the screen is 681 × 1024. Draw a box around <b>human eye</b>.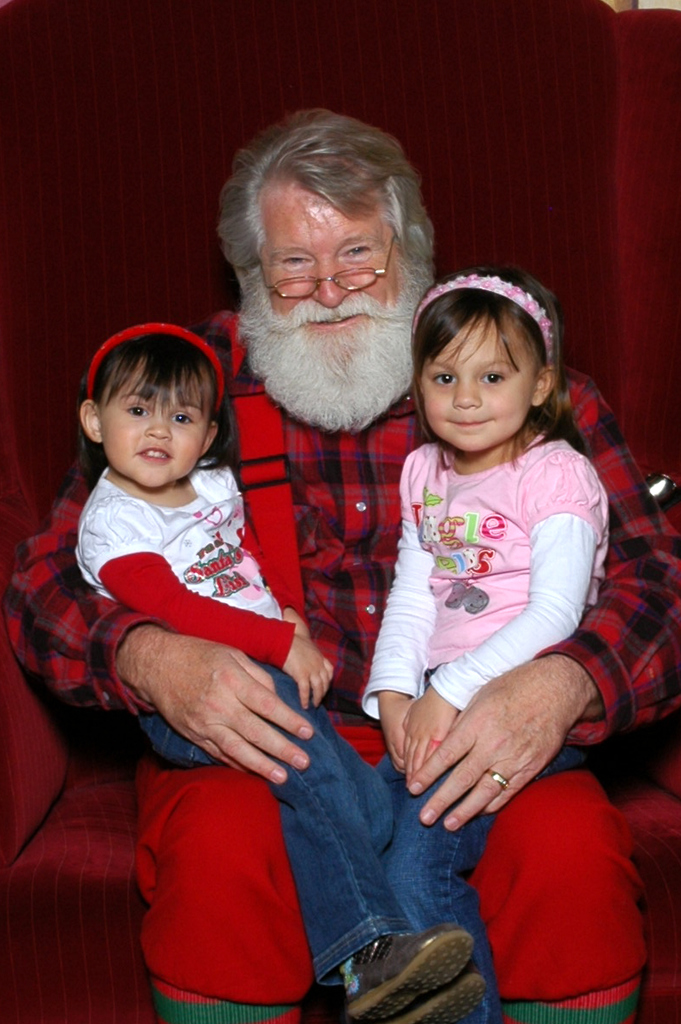
(126, 401, 147, 422).
